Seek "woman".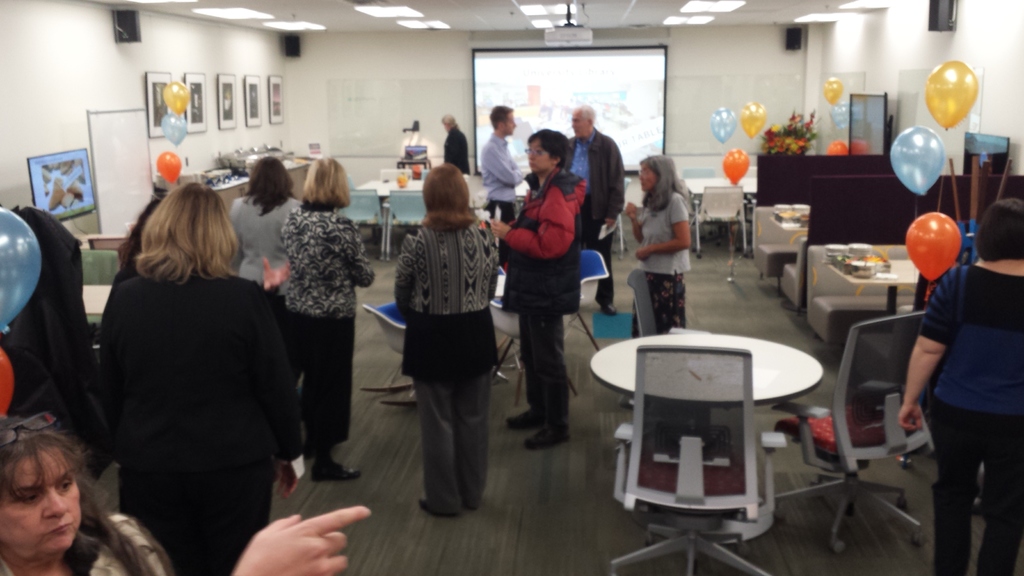
897:202:1023:575.
